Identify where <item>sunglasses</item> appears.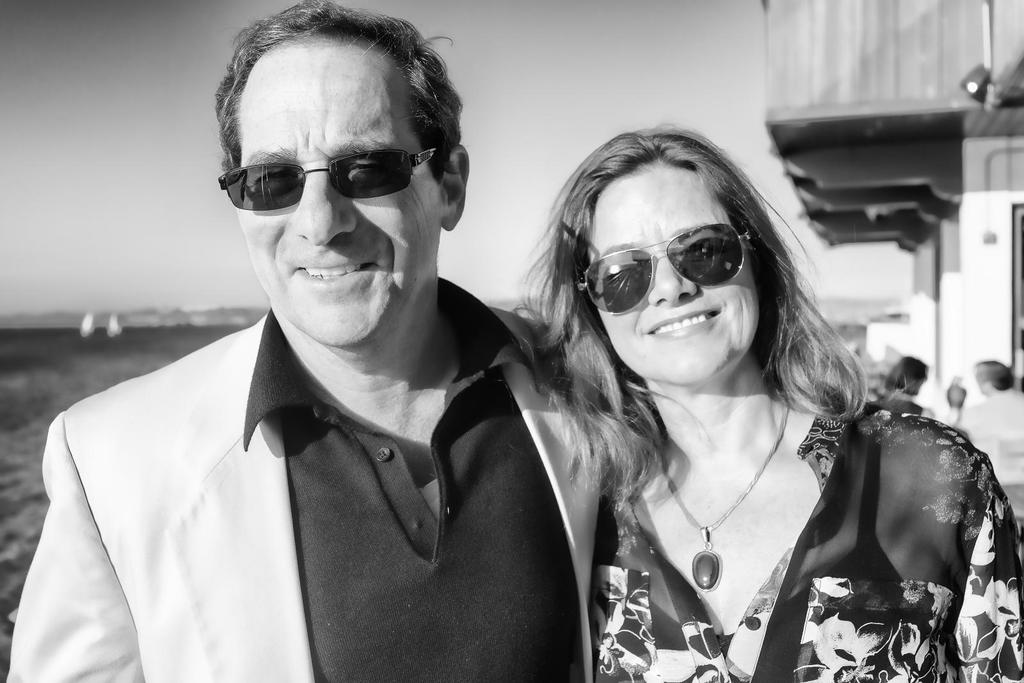
Appears at {"x1": 573, "y1": 225, "x2": 755, "y2": 315}.
